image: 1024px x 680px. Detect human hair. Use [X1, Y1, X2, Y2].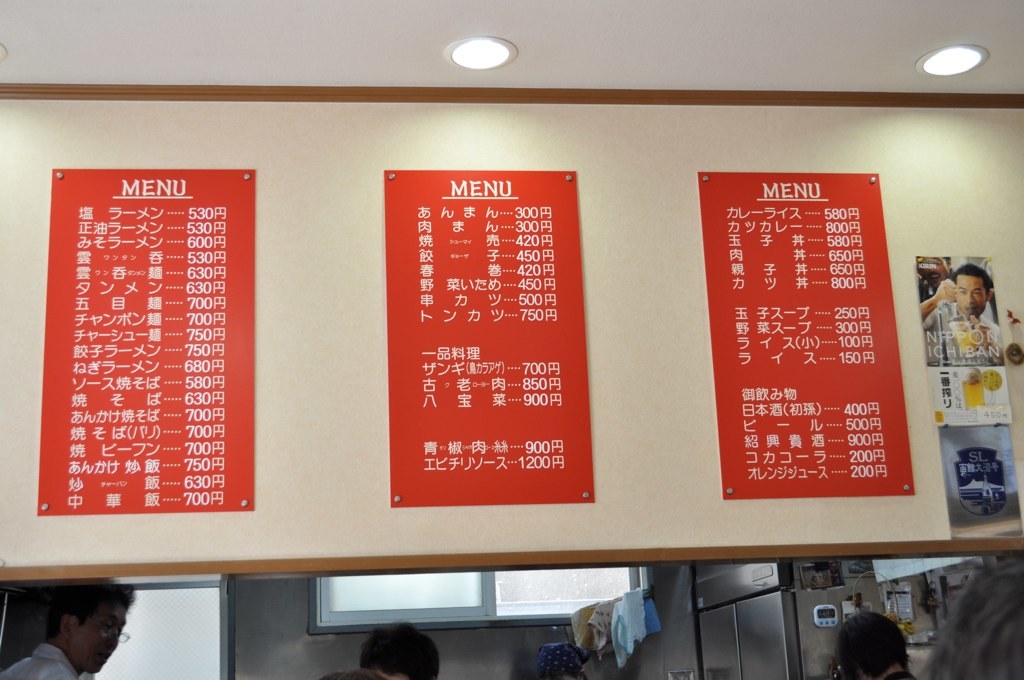
[952, 263, 993, 293].
